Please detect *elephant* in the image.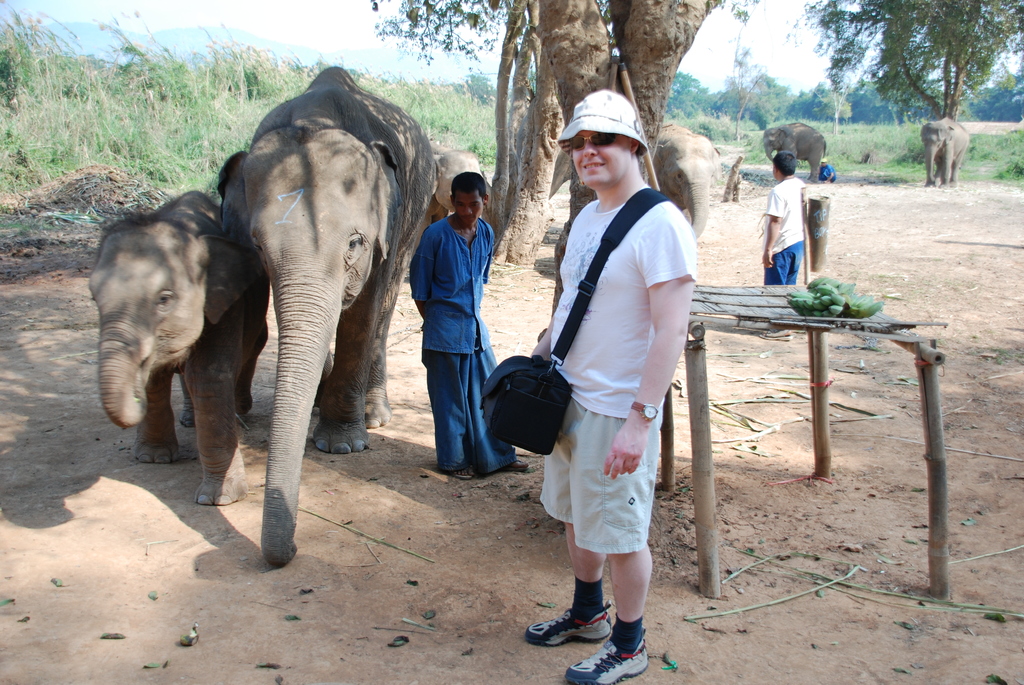
[436, 148, 493, 246].
